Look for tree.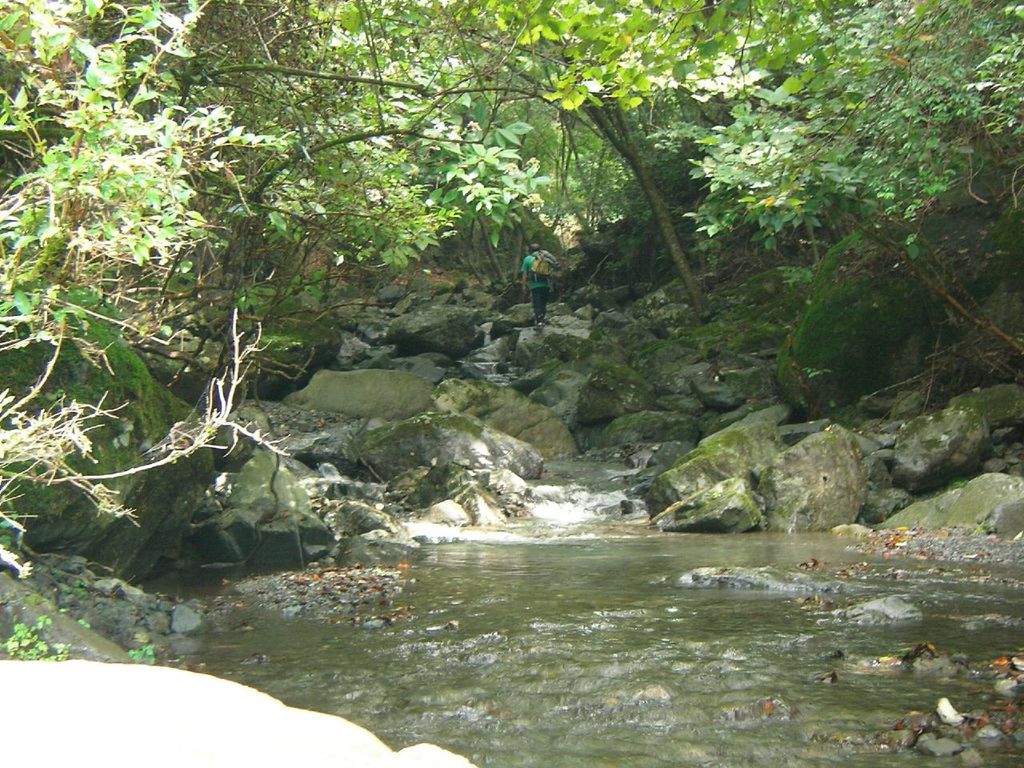
Found: <box>399,0,827,323</box>.
